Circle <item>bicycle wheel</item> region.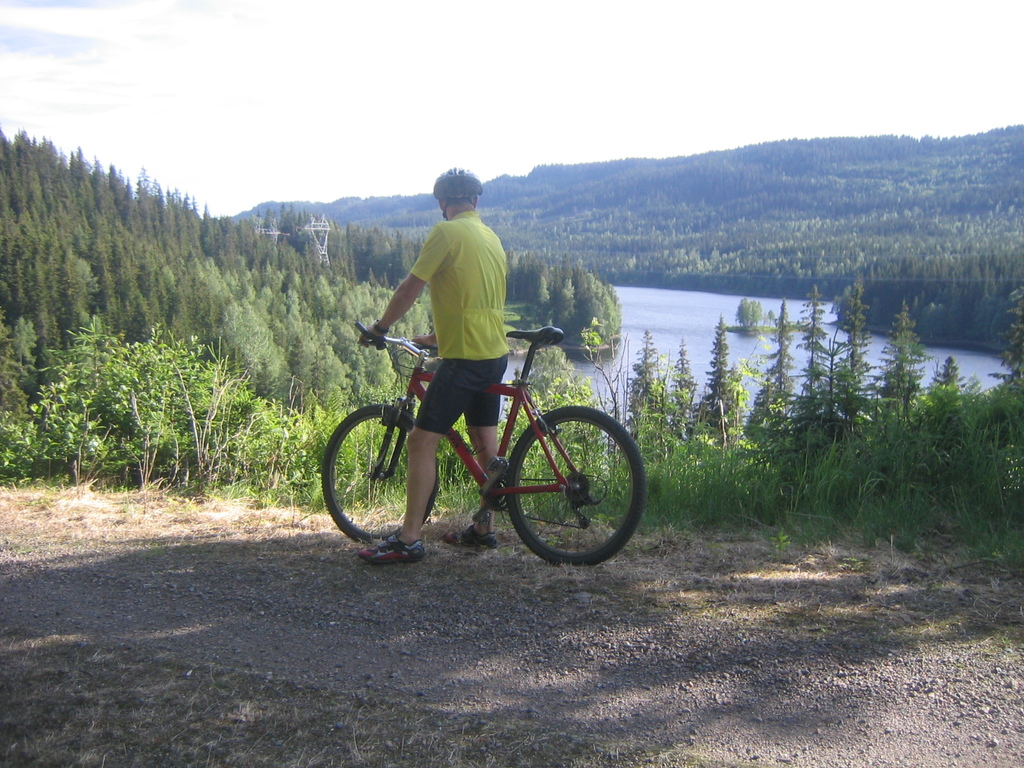
Region: box=[503, 405, 639, 565].
